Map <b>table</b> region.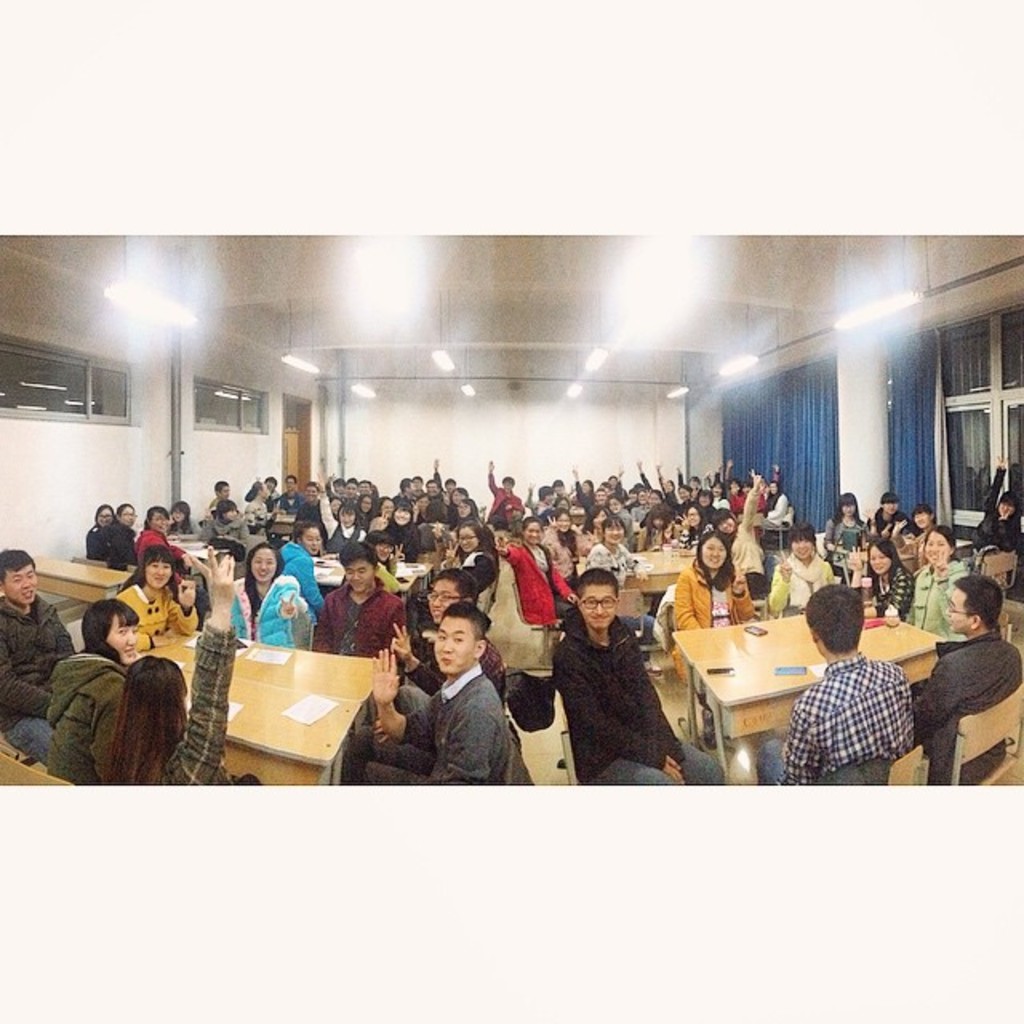
Mapped to bbox=[157, 531, 221, 592].
